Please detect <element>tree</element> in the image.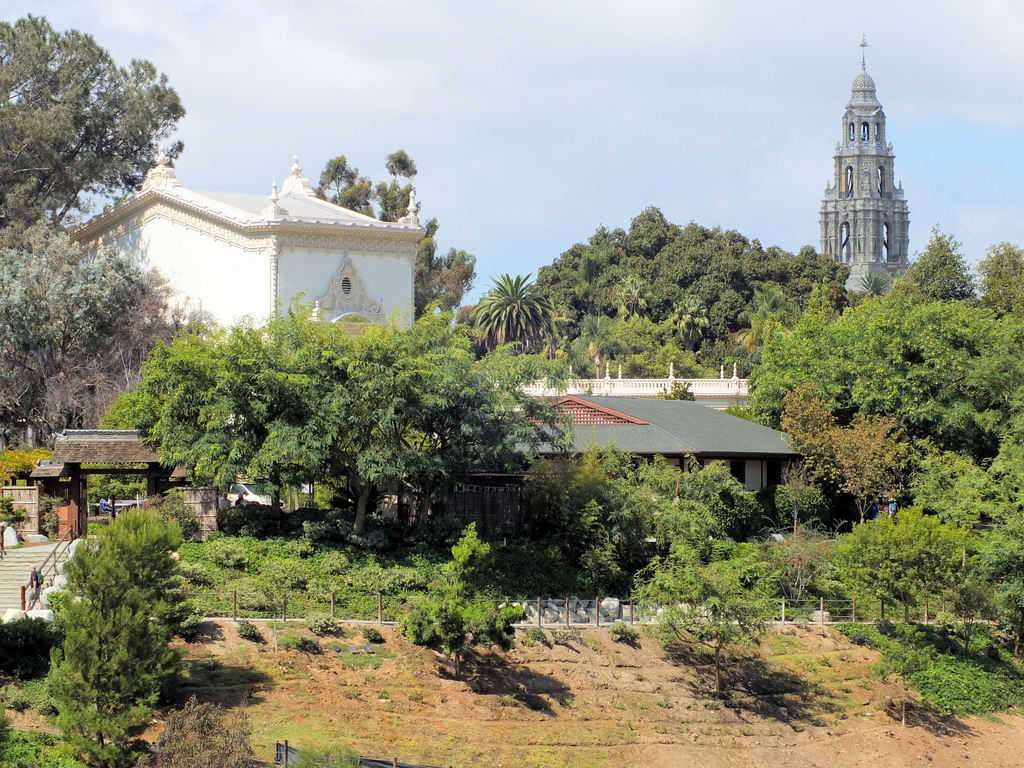
bbox=[413, 188, 858, 426].
